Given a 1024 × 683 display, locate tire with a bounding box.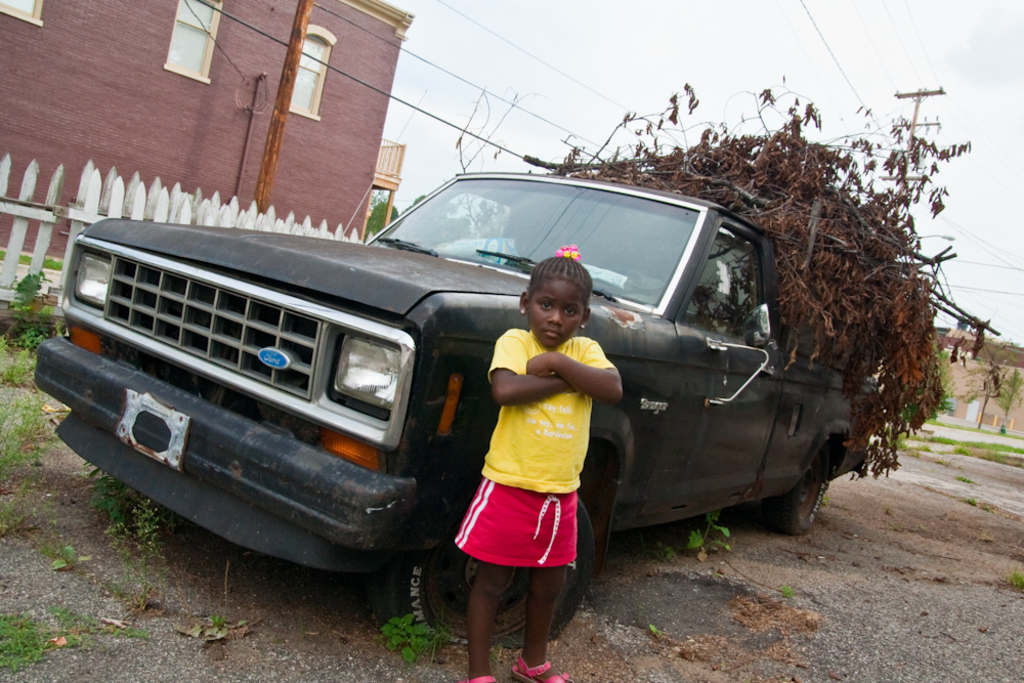
Located: (369, 495, 593, 651).
